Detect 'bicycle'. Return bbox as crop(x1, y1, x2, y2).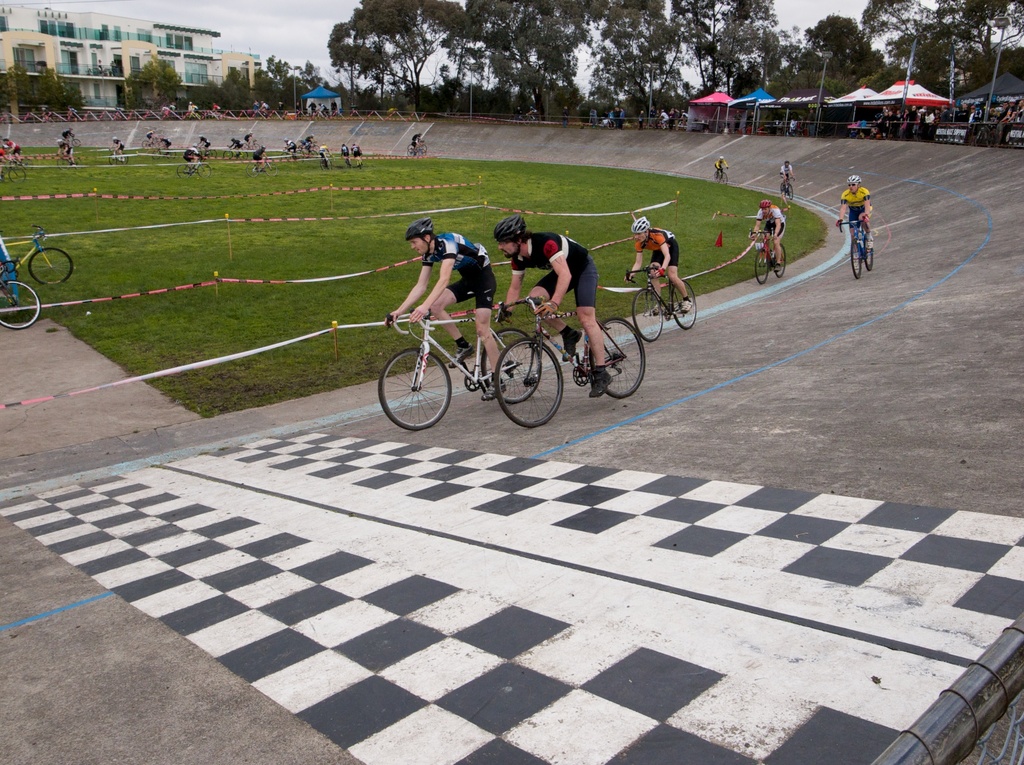
crop(0, 261, 38, 331).
